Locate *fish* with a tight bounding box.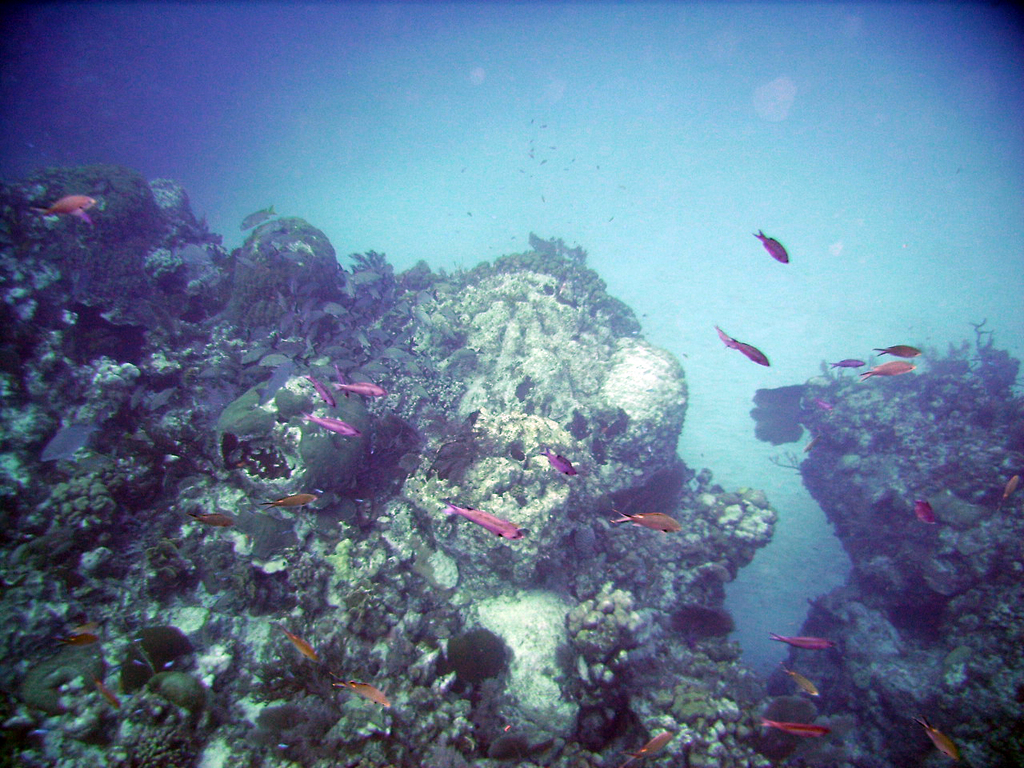
{"x1": 297, "y1": 418, "x2": 363, "y2": 439}.
